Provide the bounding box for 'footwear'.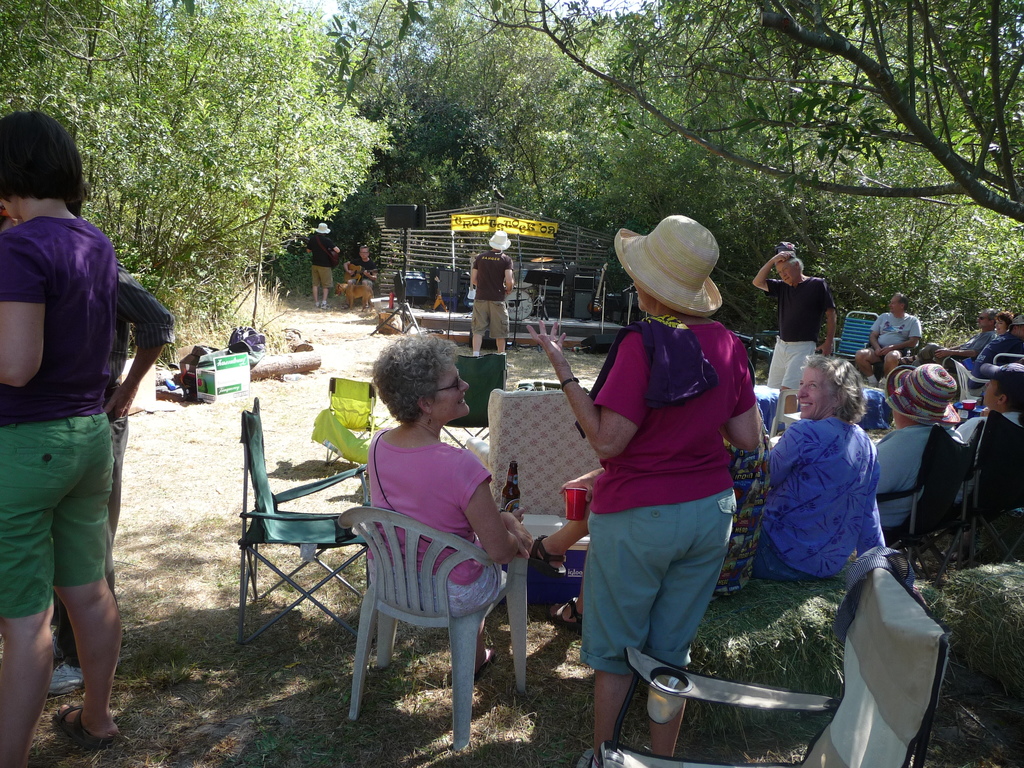
locate(553, 598, 582, 628).
